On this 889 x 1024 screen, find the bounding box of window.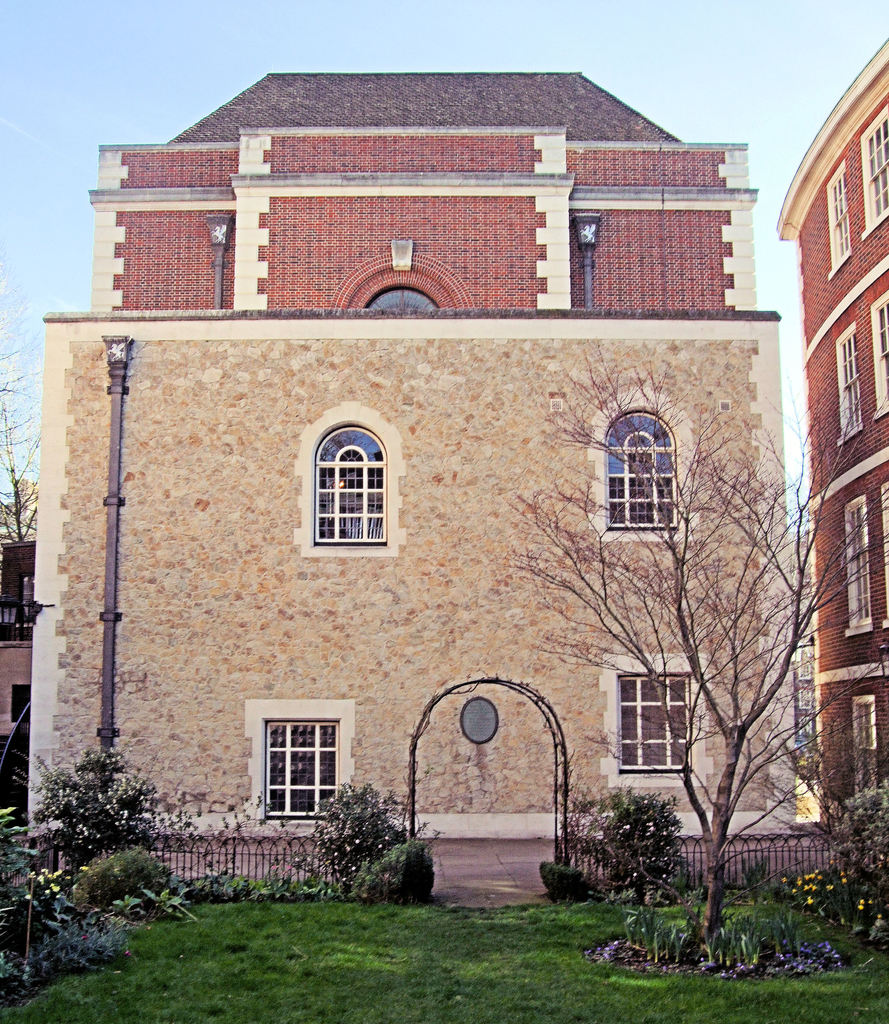
Bounding box: 367 292 437 319.
